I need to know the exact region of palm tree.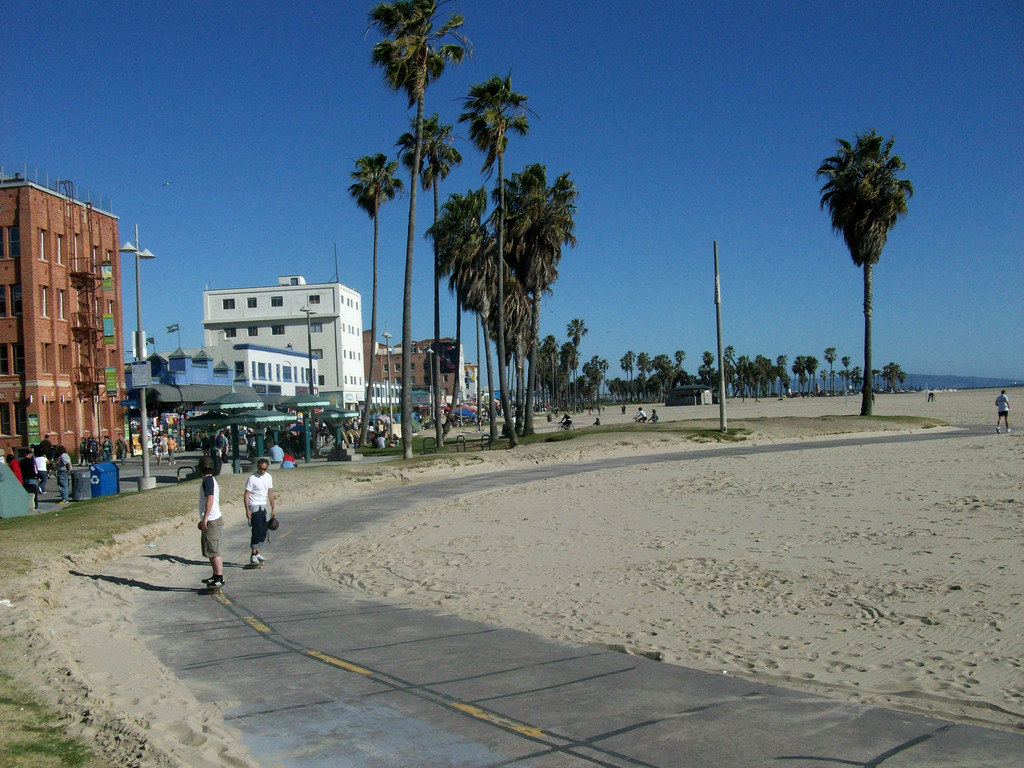
Region: <box>493,159,579,462</box>.
